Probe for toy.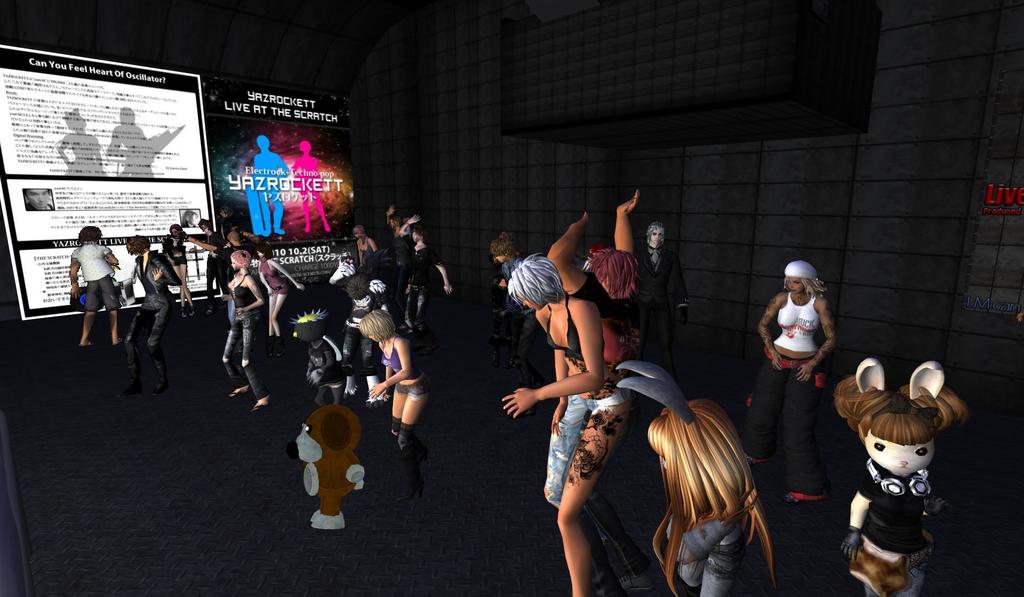
Probe result: crop(158, 224, 202, 304).
